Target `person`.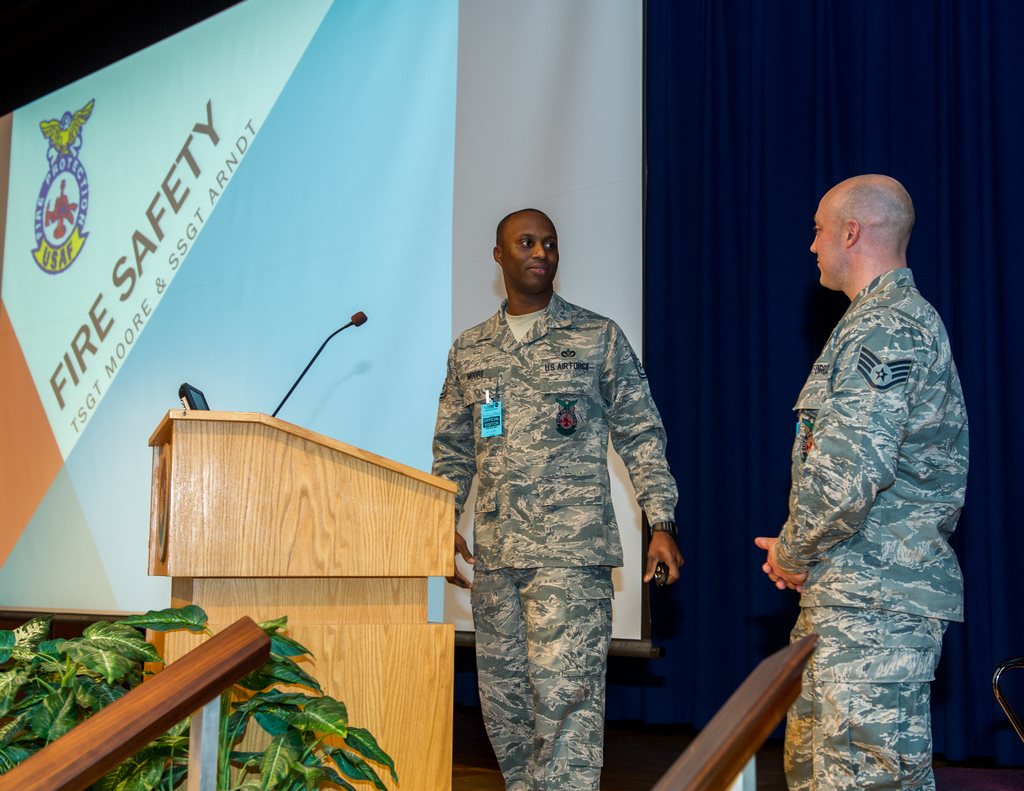
Target region: select_region(447, 213, 696, 790).
